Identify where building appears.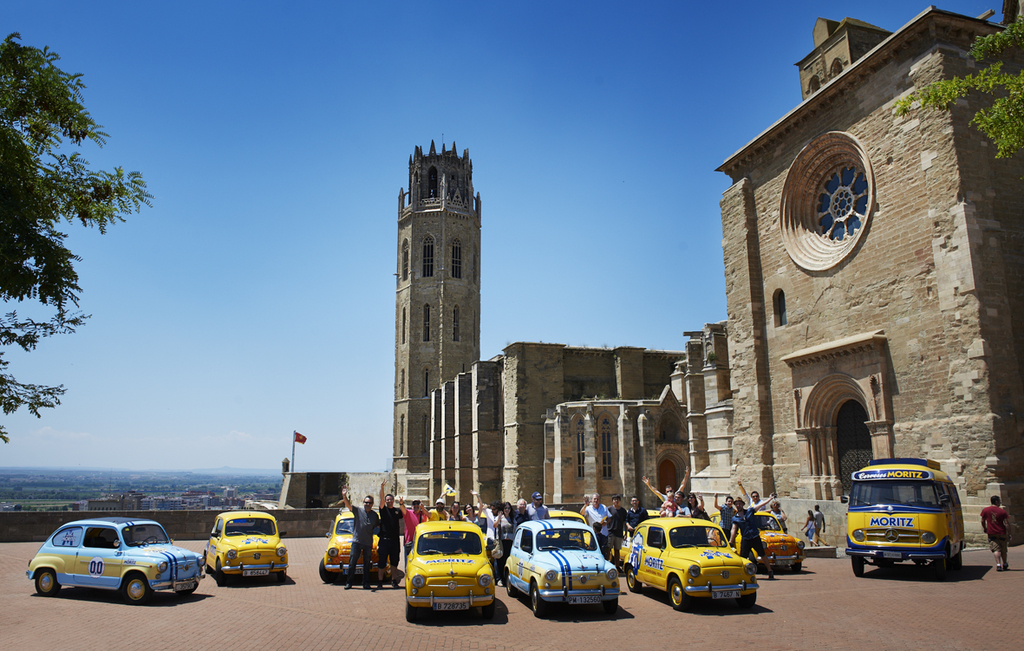
Appears at rect(359, 128, 510, 522).
